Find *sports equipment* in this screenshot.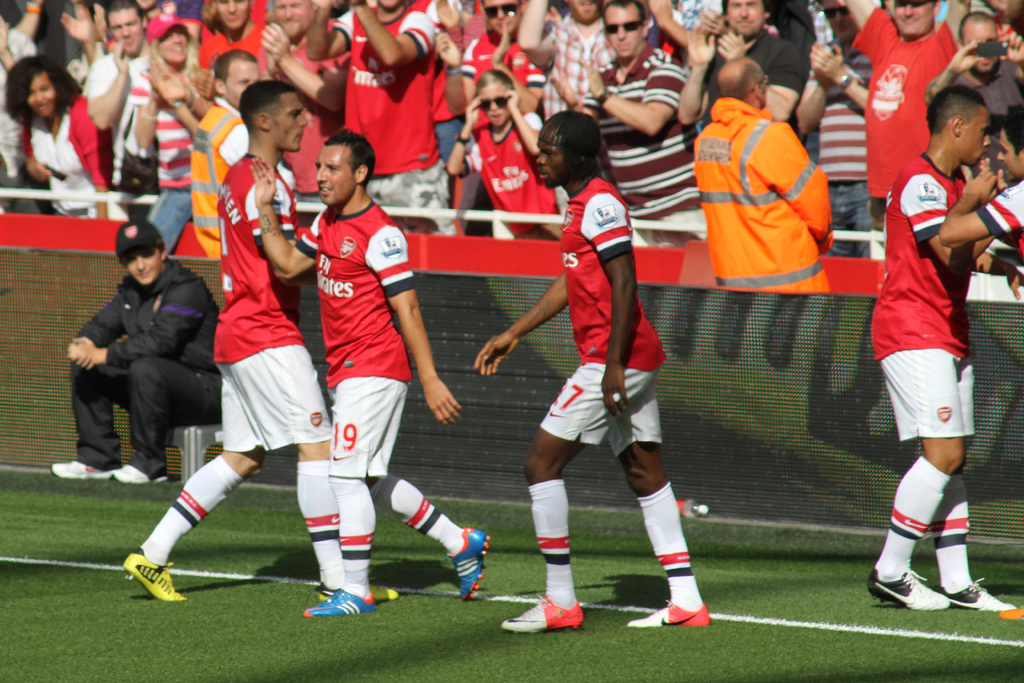
The bounding box for *sports equipment* is {"left": 495, "top": 592, "right": 585, "bottom": 638}.
